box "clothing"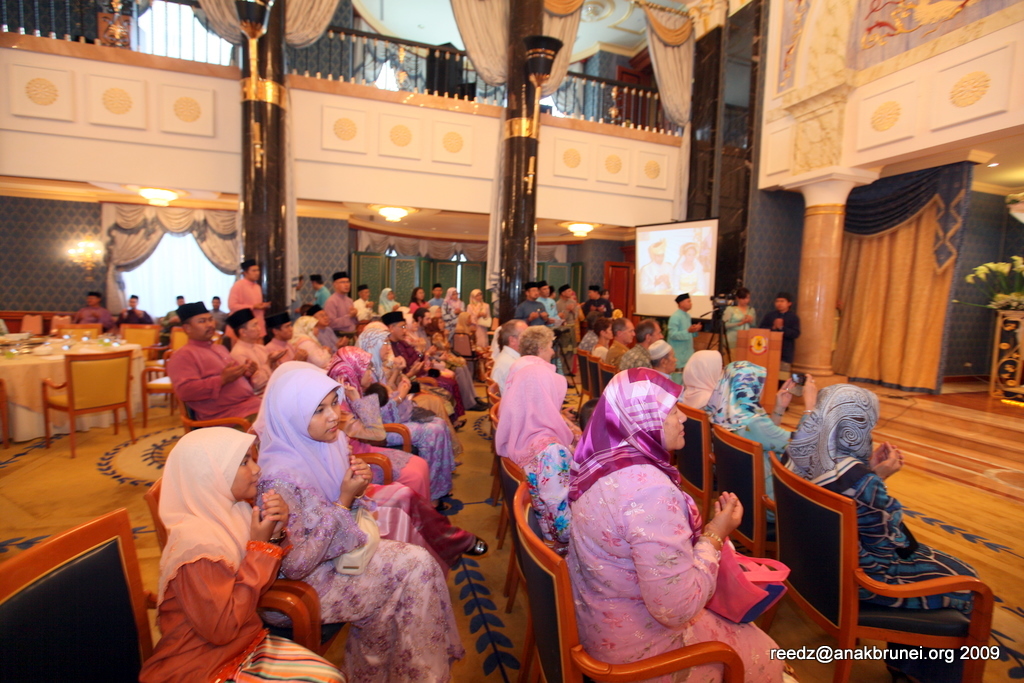
BBox(577, 374, 738, 660)
